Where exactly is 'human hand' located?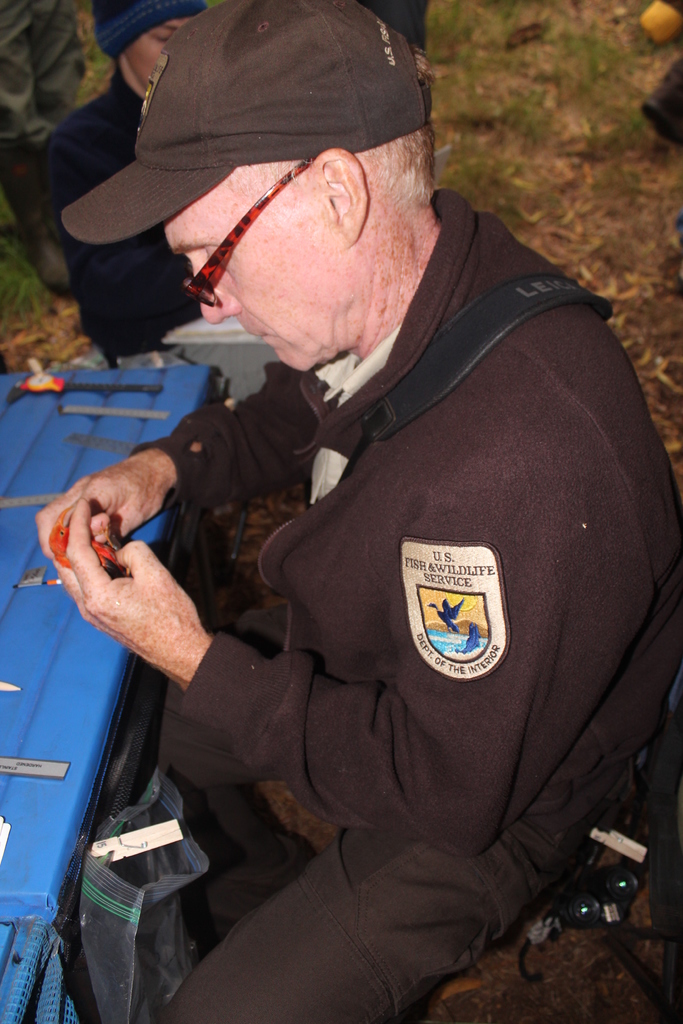
Its bounding box is region(34, 456, 172, 563).
